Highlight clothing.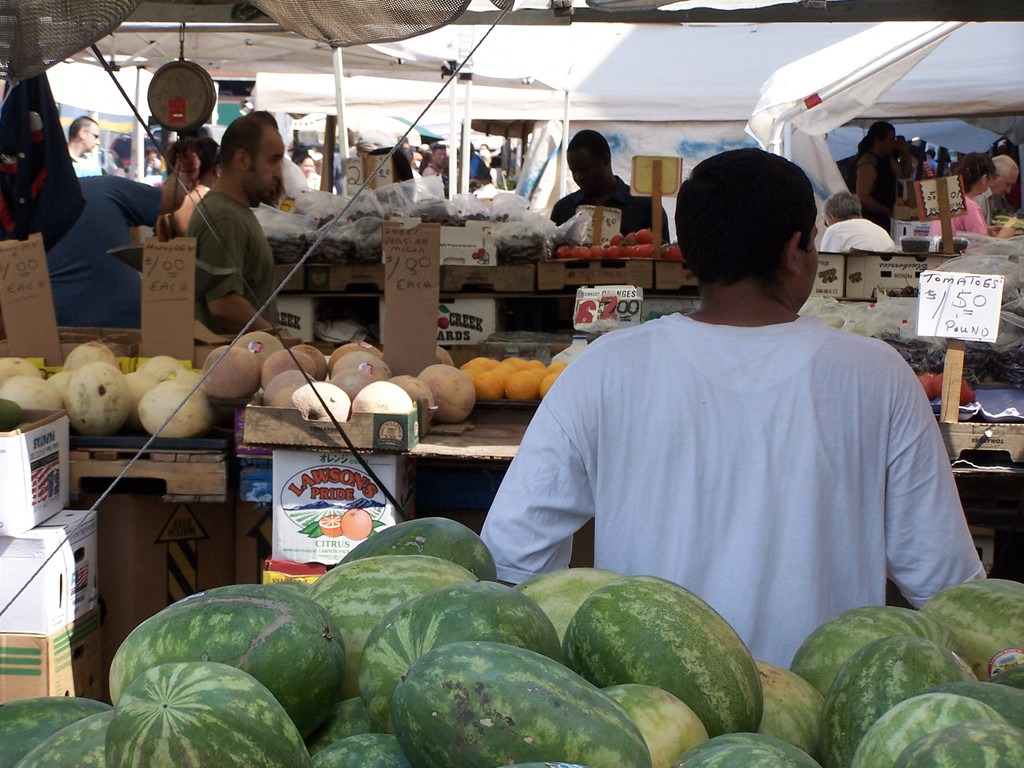
Highlighted region: [65, 147, 106, 178].
